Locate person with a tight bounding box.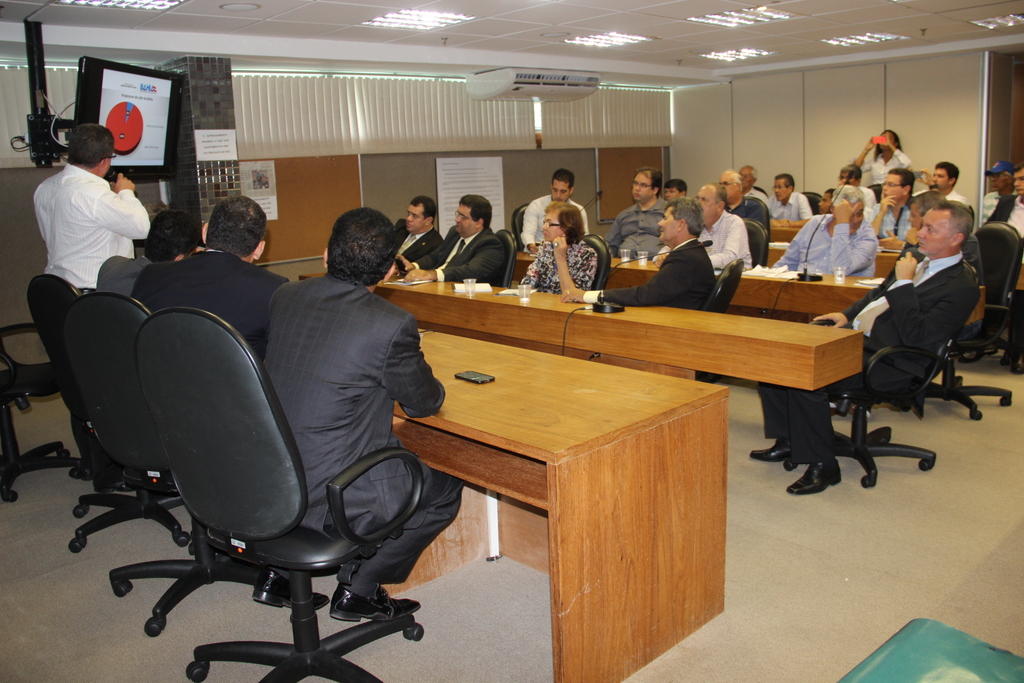
<box>255,195,468,616</box>.
